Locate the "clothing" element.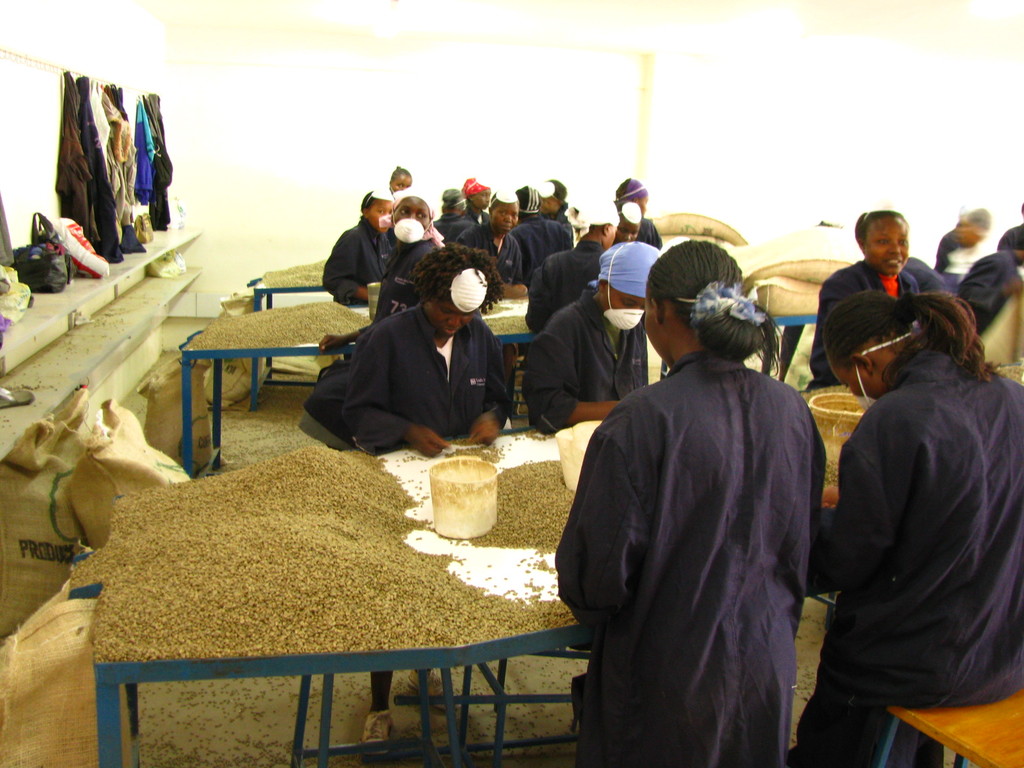
Element bbox: (x1=551, y1=287, x2=833, y2=767).
